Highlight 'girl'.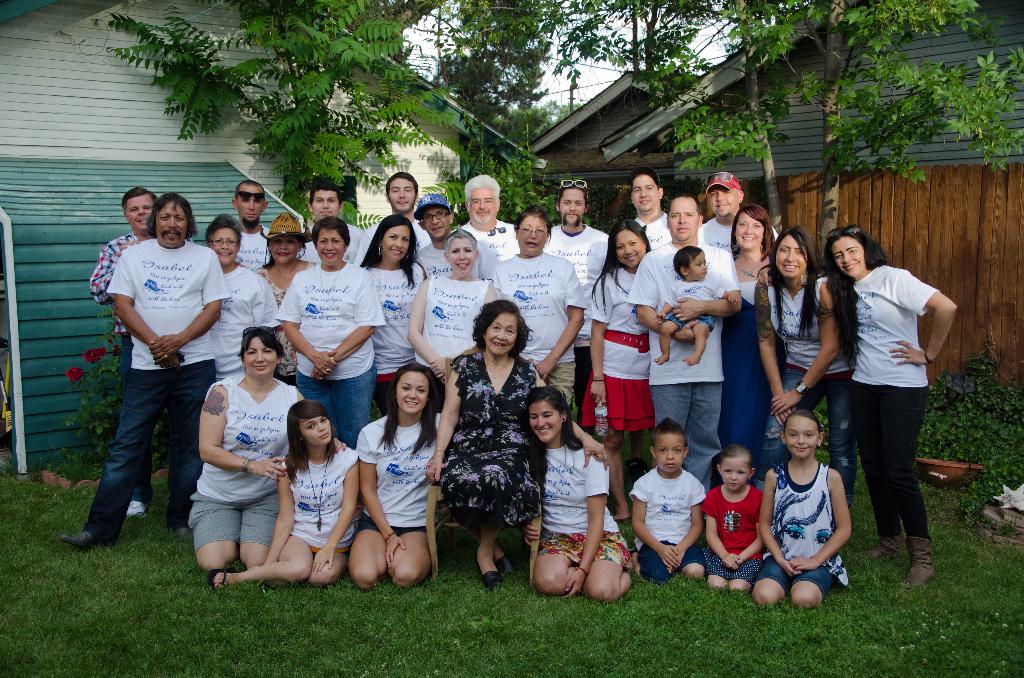
Highlighted region: x1=753, y1=408, x2=852, y2=609.
